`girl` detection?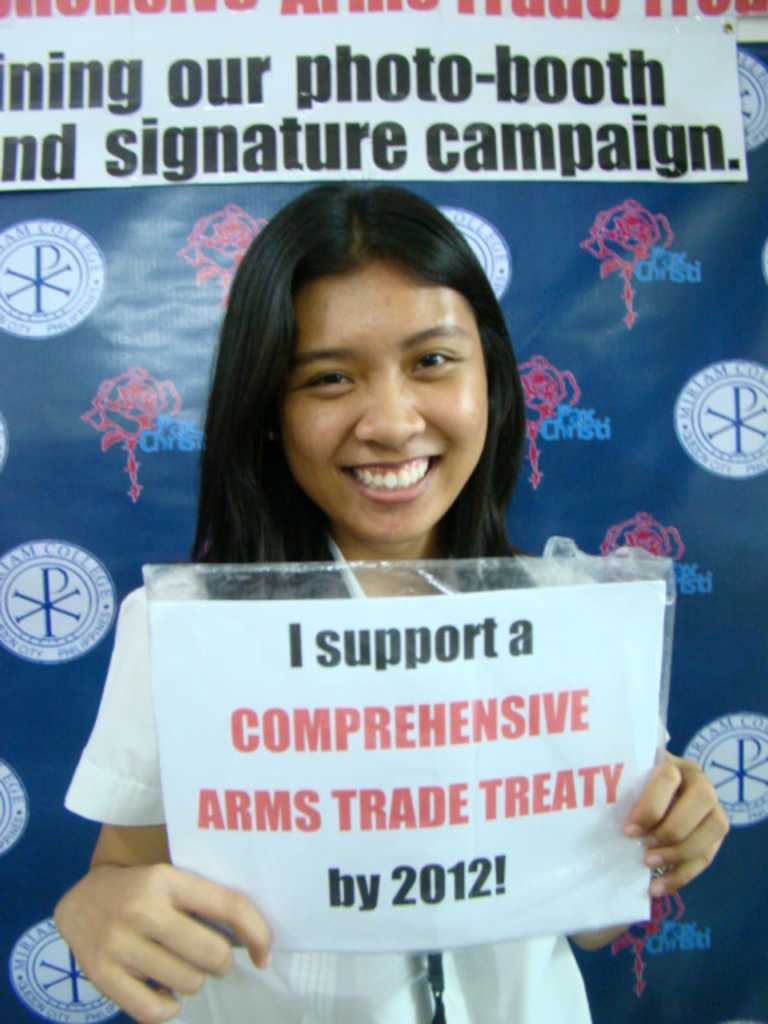
<bbox>46, 176, 731, 1022</bbox>
